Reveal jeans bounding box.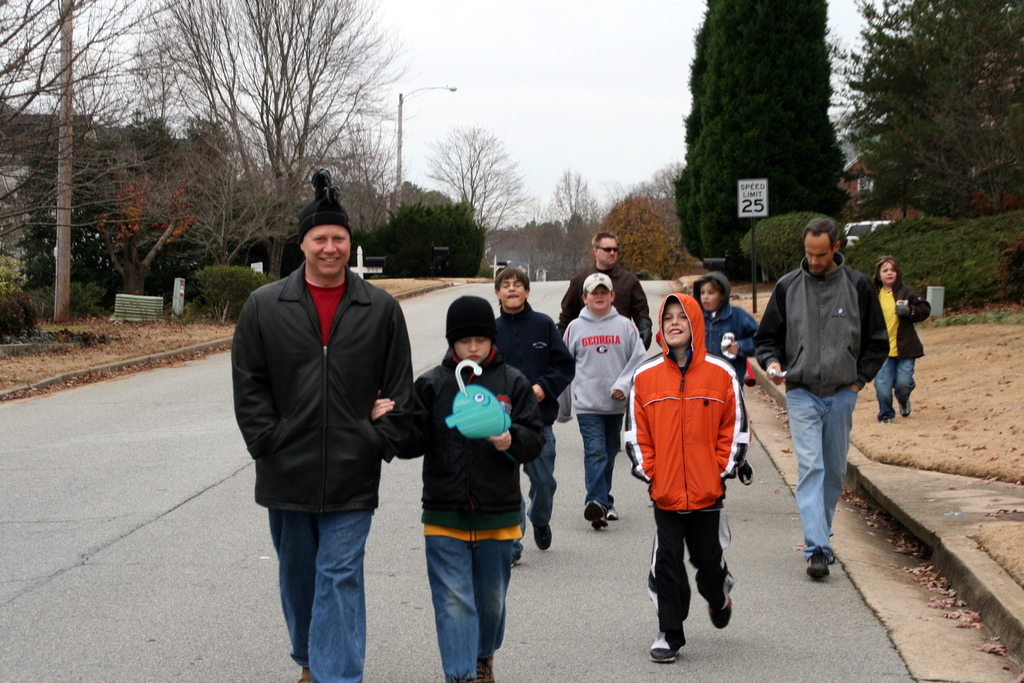
Revealed: bbox=[267, 481, 380, 671].
